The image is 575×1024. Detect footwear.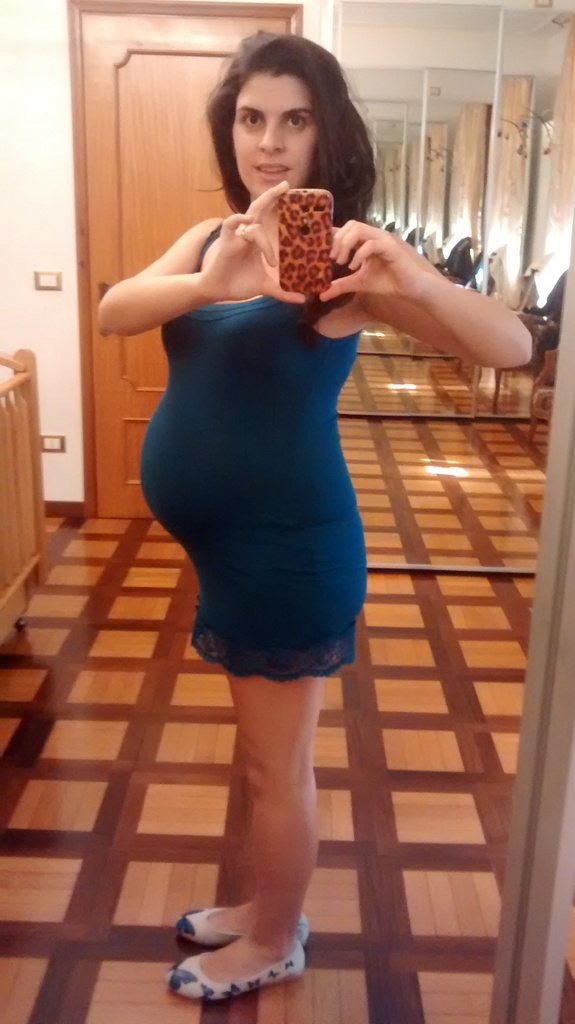
Detection: bbox=[172, 944, 311, 1002].
